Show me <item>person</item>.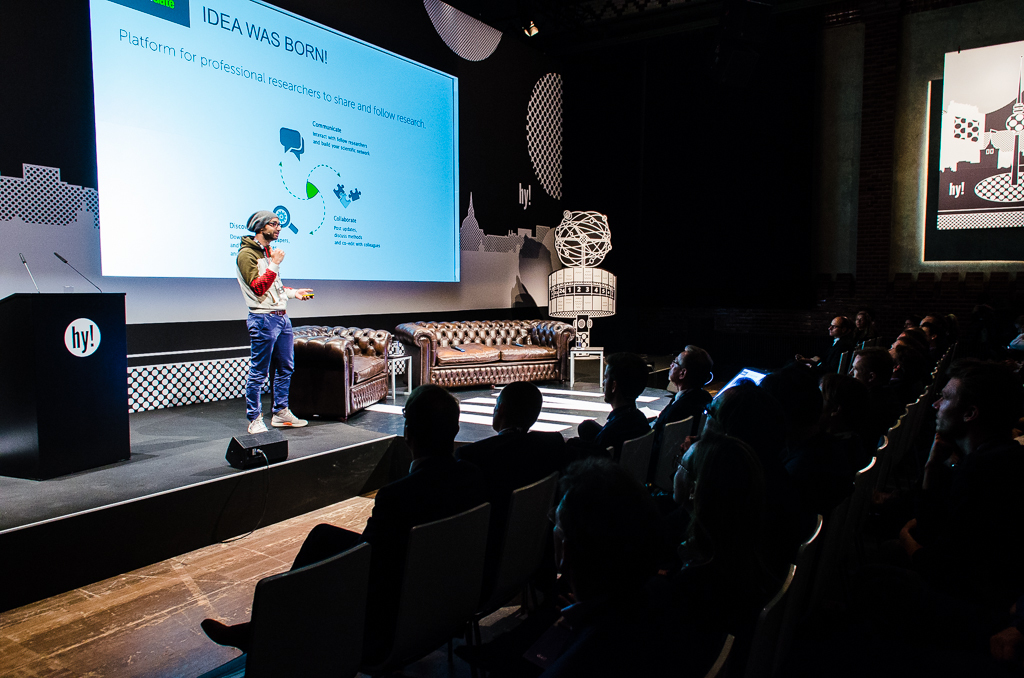
<item>person</item> is here: bbox=[566, 343, 654, 455].
